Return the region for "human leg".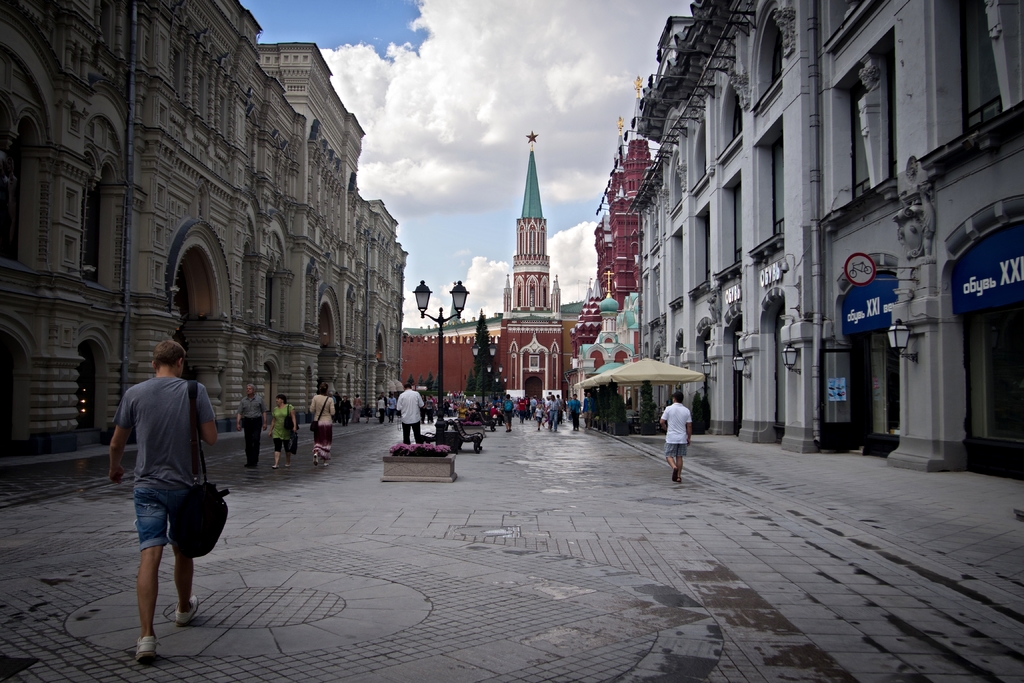
rect(667, 443, 685, 486).
